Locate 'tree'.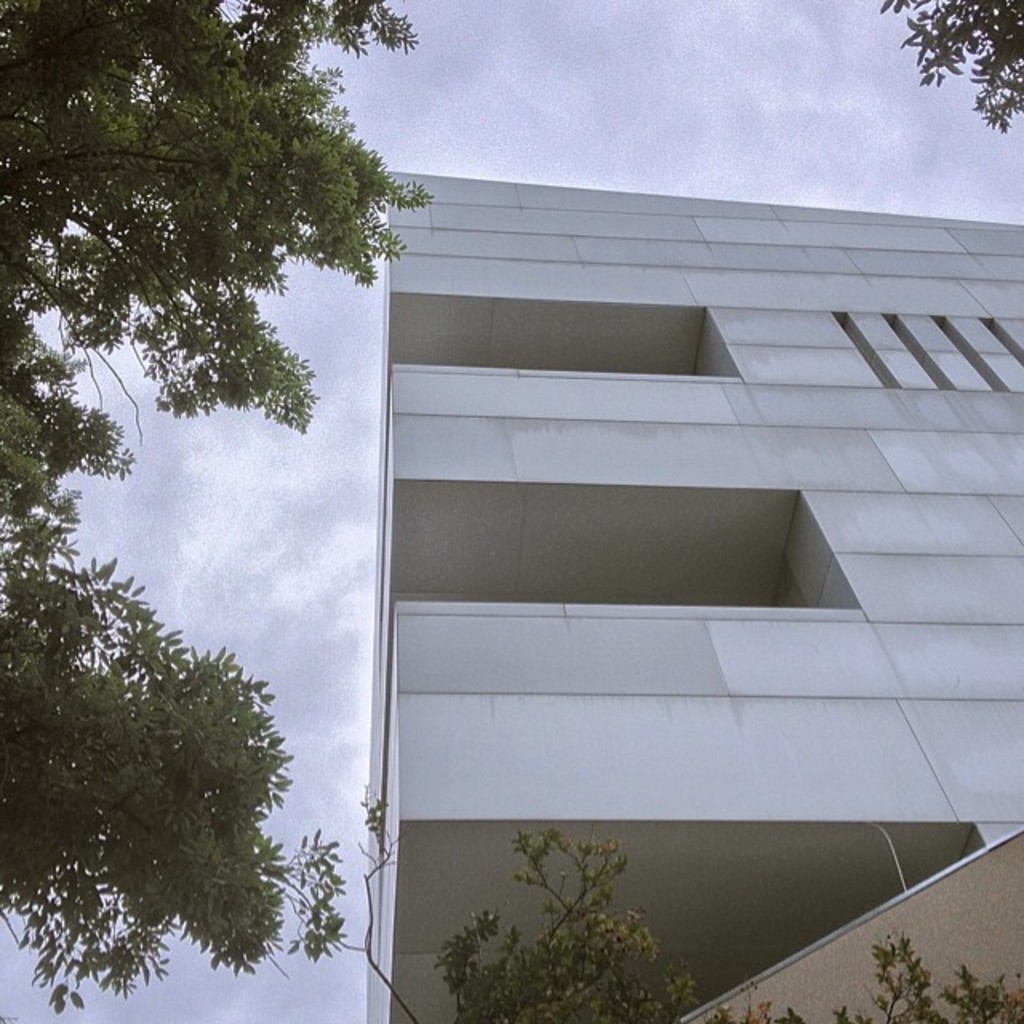
Bounding box: bbox(0, 0, 434, 1011).
